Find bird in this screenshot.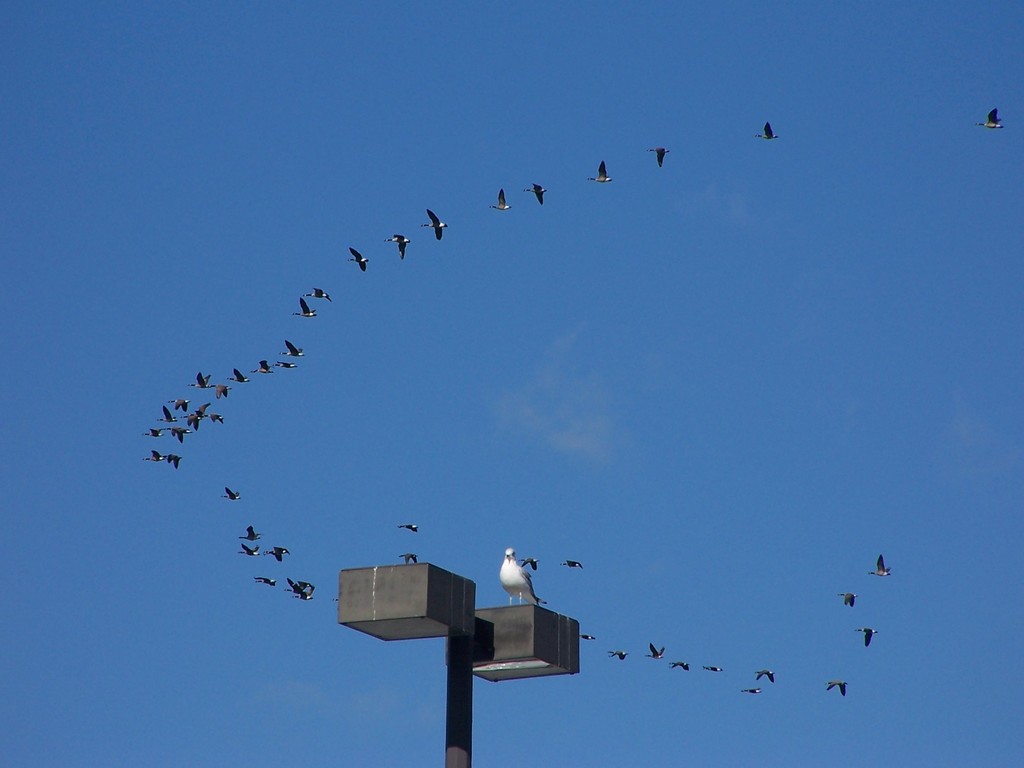
The bounding box for bird is (644, 640, 668, 661).
